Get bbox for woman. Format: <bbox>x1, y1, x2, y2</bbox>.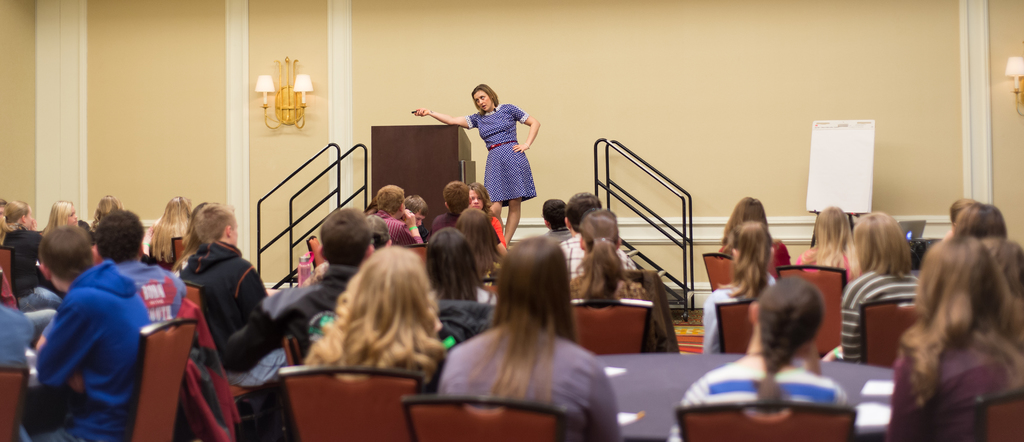
<bbox>409, 83, 541, 259</bbox>.
